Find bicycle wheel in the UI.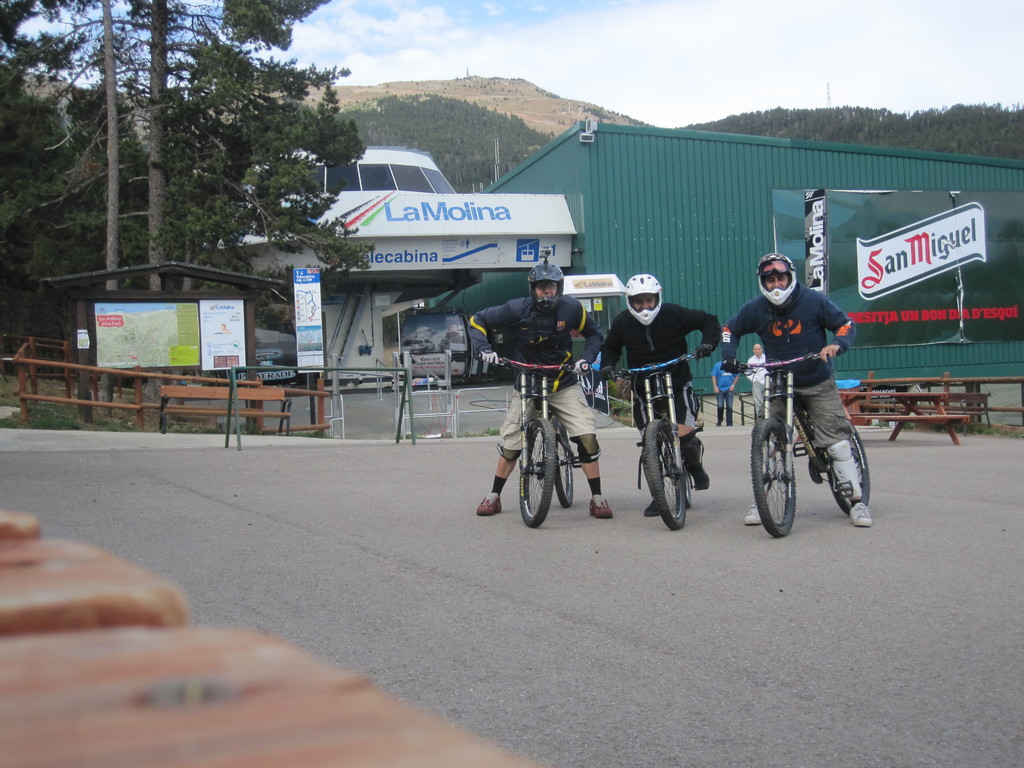
UI element at [682, 470, 696, 519].
